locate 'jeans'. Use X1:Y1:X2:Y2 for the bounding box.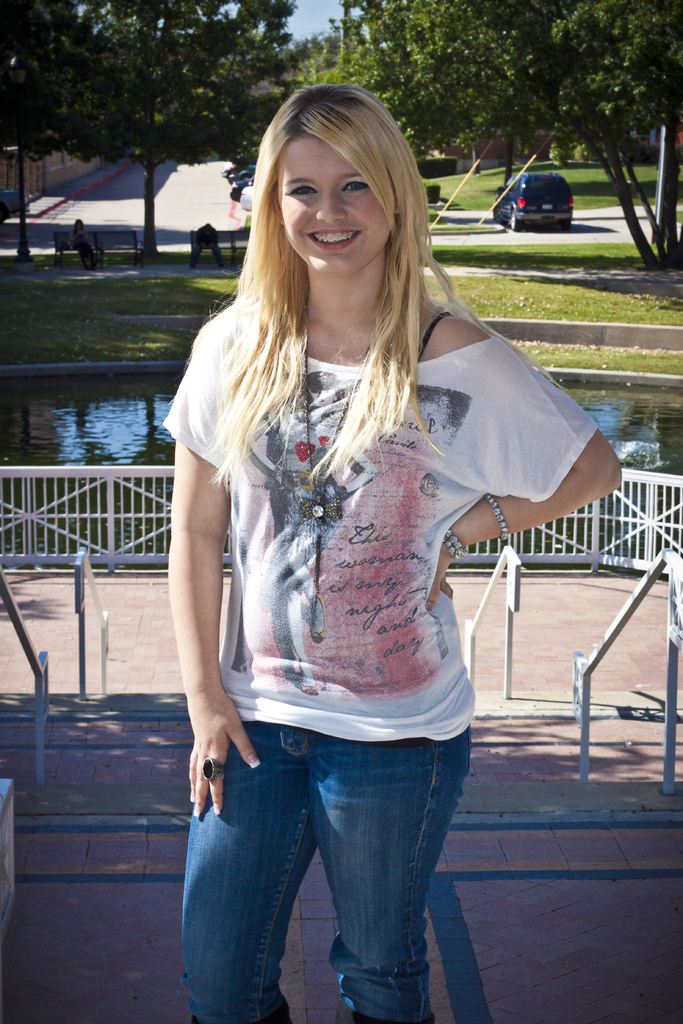
167:717:480:1014.
